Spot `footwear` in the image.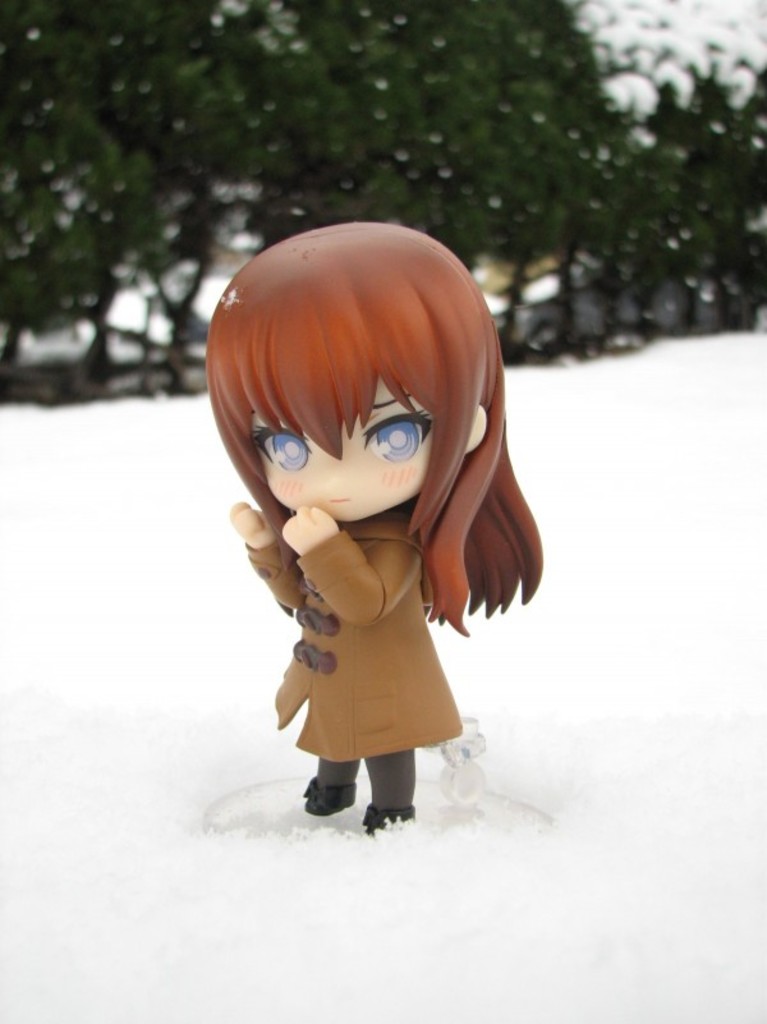
`footwear` found at bbox(362, 800, 415, 836).
